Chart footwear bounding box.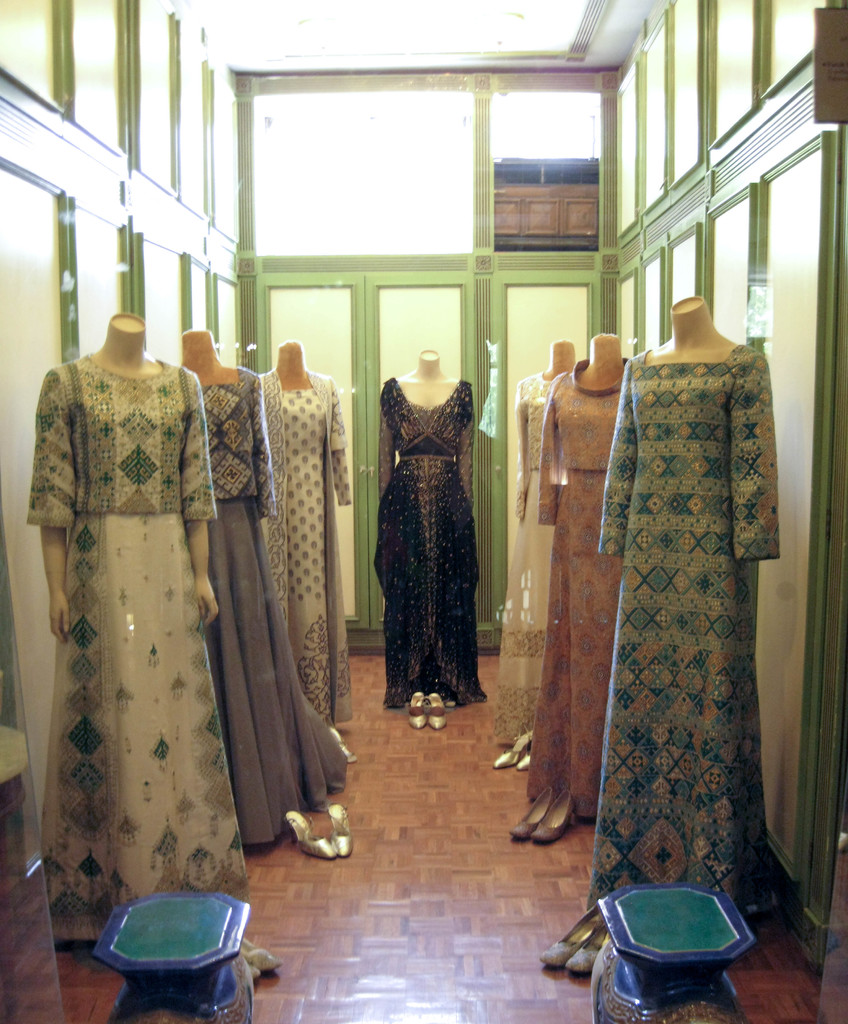
Charted: <box>407,691,425,729</box>.
